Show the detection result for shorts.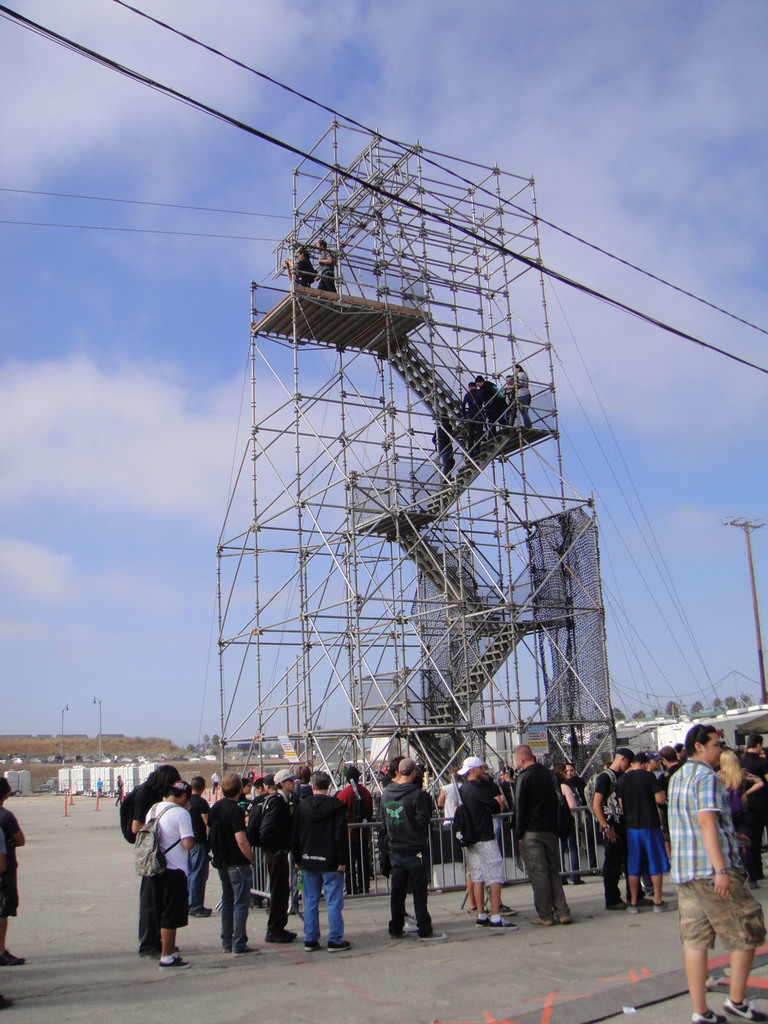
region(467, 843, 507, 883).
